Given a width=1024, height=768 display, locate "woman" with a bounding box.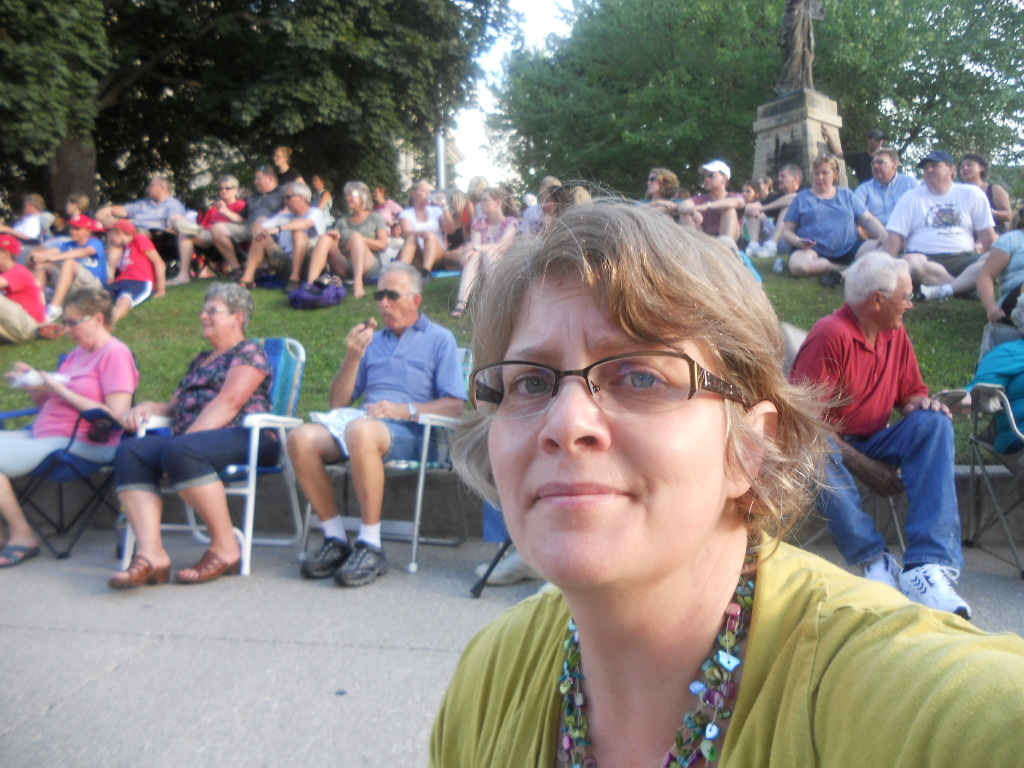
Located: <bbox>980, 210, 1023, 323</bbox>.
